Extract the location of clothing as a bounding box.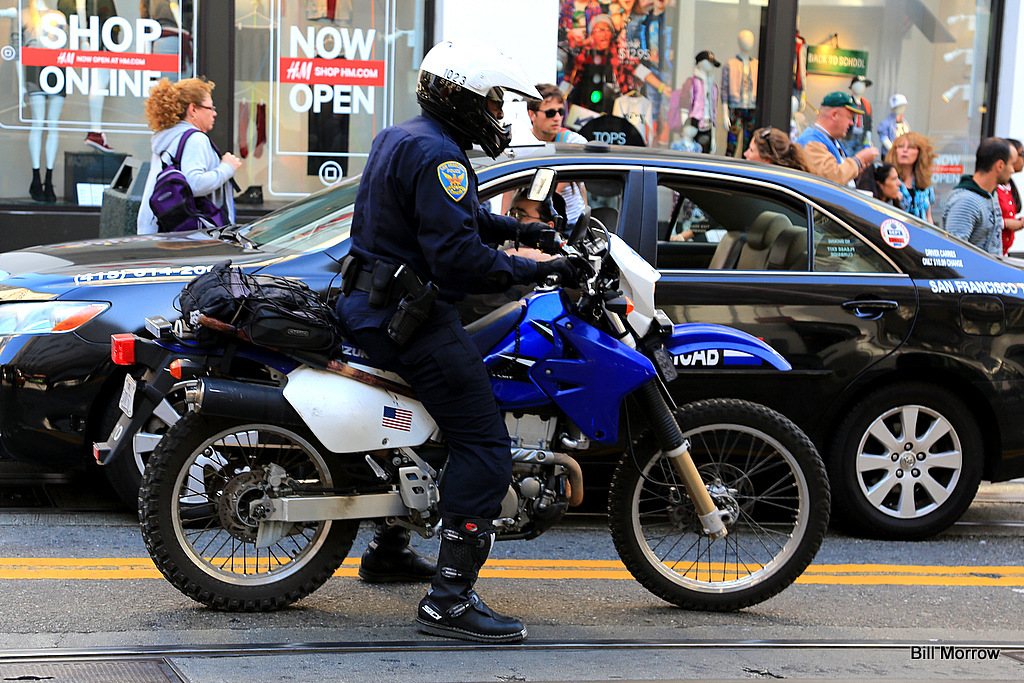
329 107 530 591.
